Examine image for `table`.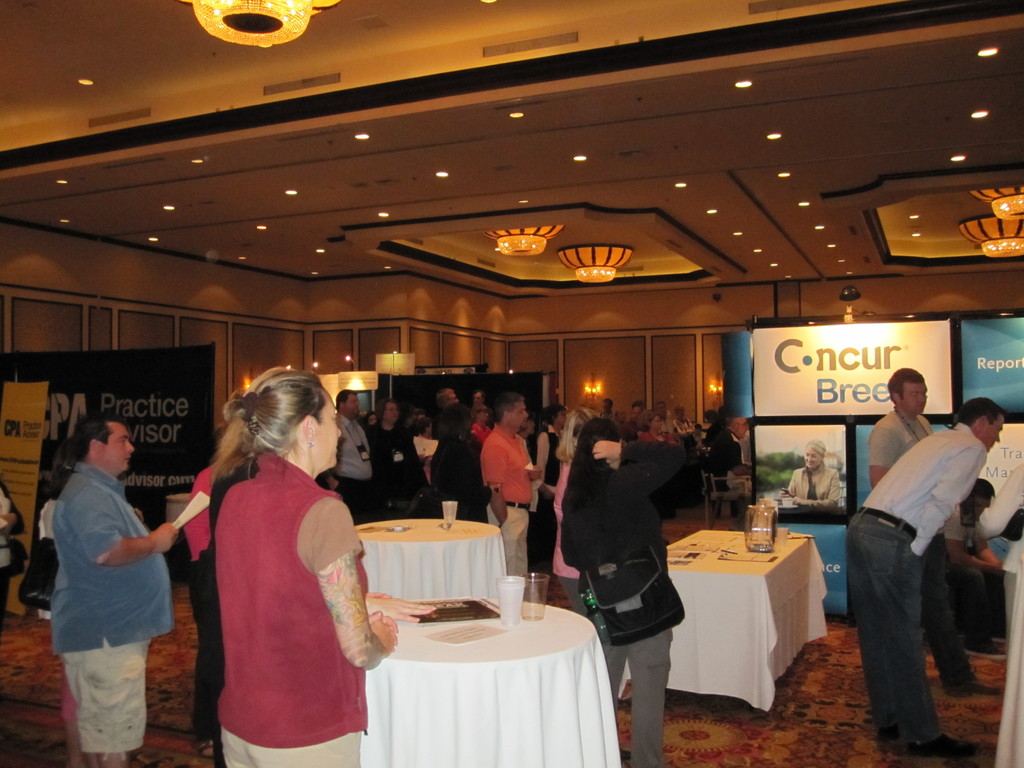
Examination result: <bbox>340, 585, 621, 765</bbox>.
